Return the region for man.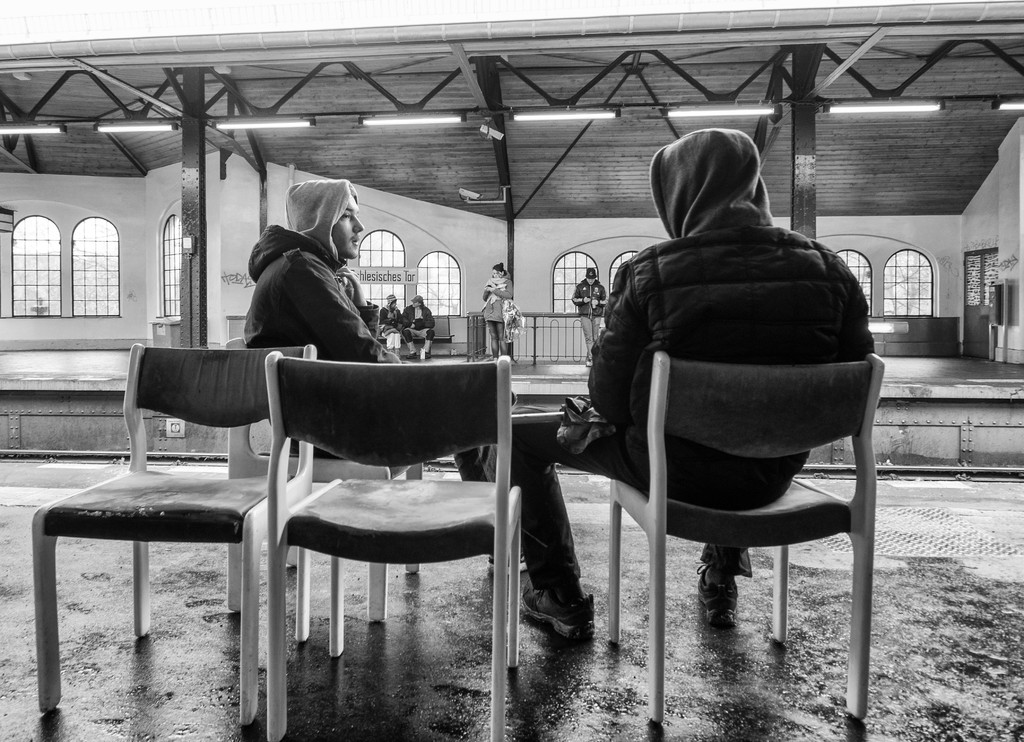
box=[591, 125, 883, 633].
